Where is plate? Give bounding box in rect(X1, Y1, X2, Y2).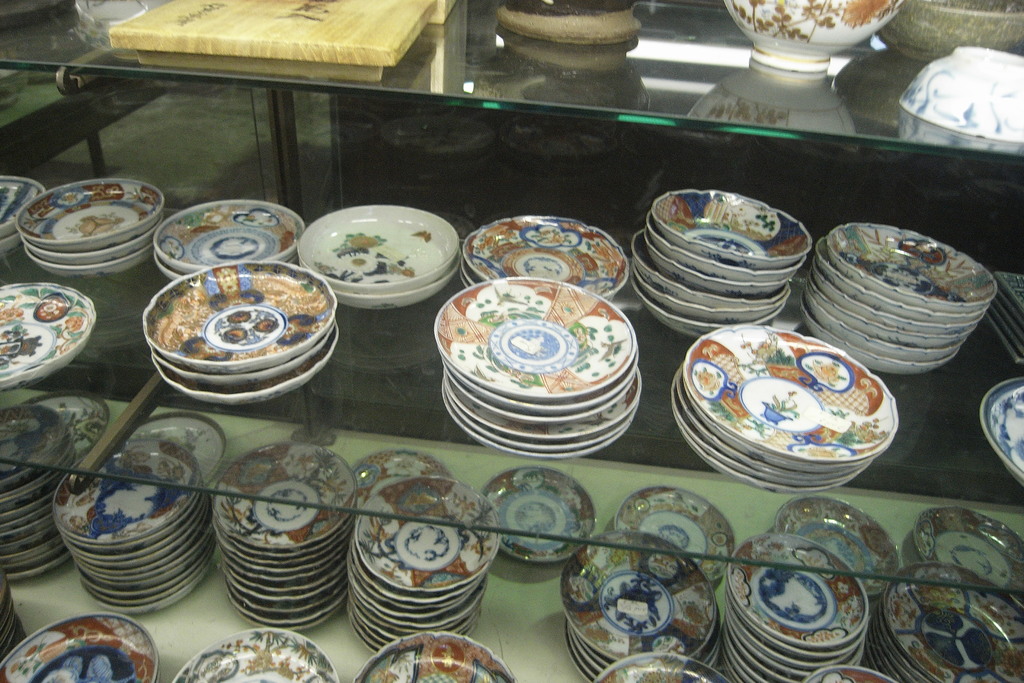
rect(353, 632, 513, 682).
